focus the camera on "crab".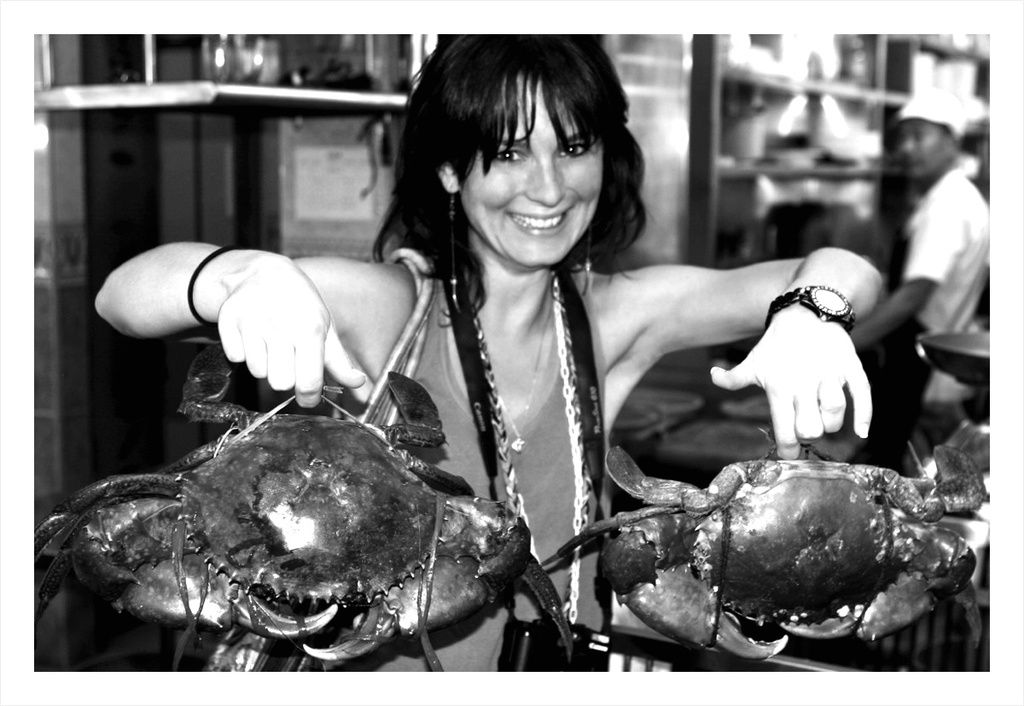
Focus region: 32:341:537:663.
